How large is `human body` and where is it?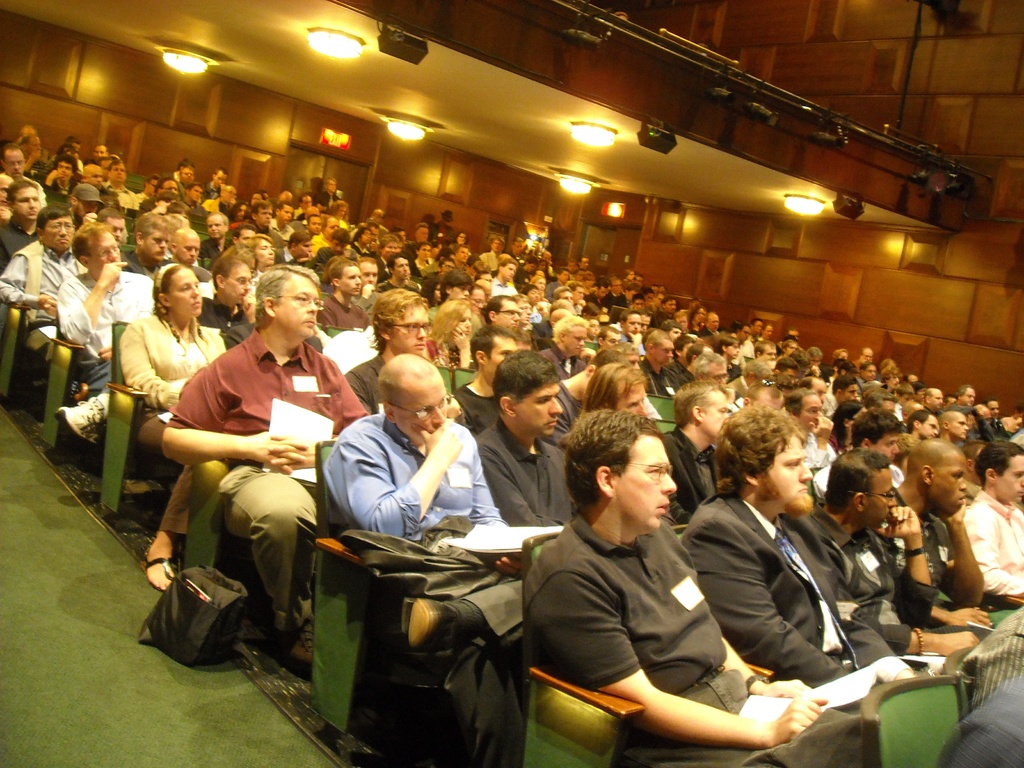
Bounding box: x1=37, y1=159, x2=79, y2=202.
